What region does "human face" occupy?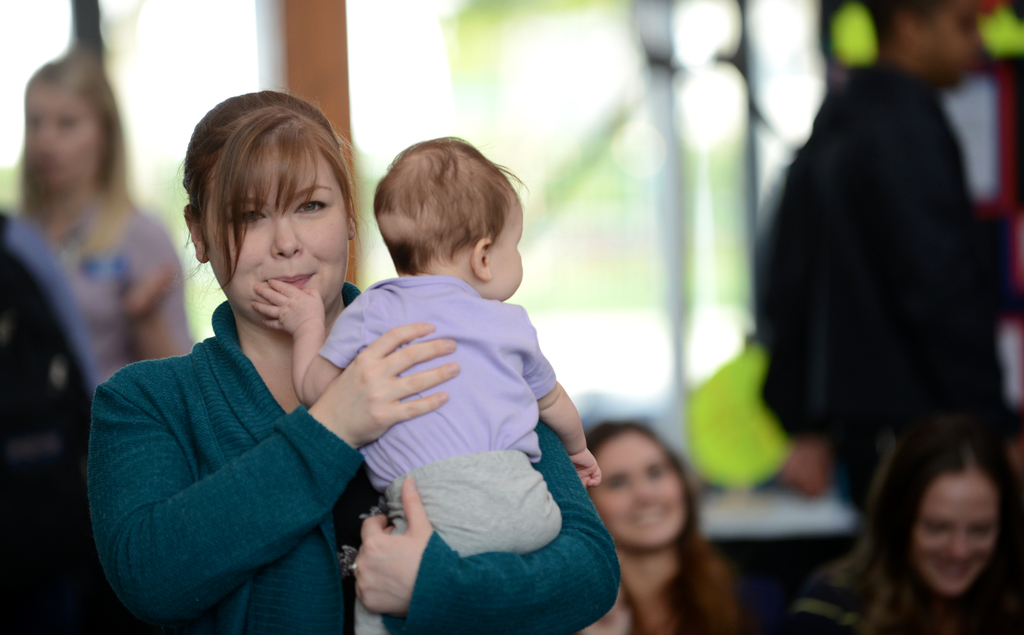
<region>923, 474, 1002, 609</region>.
